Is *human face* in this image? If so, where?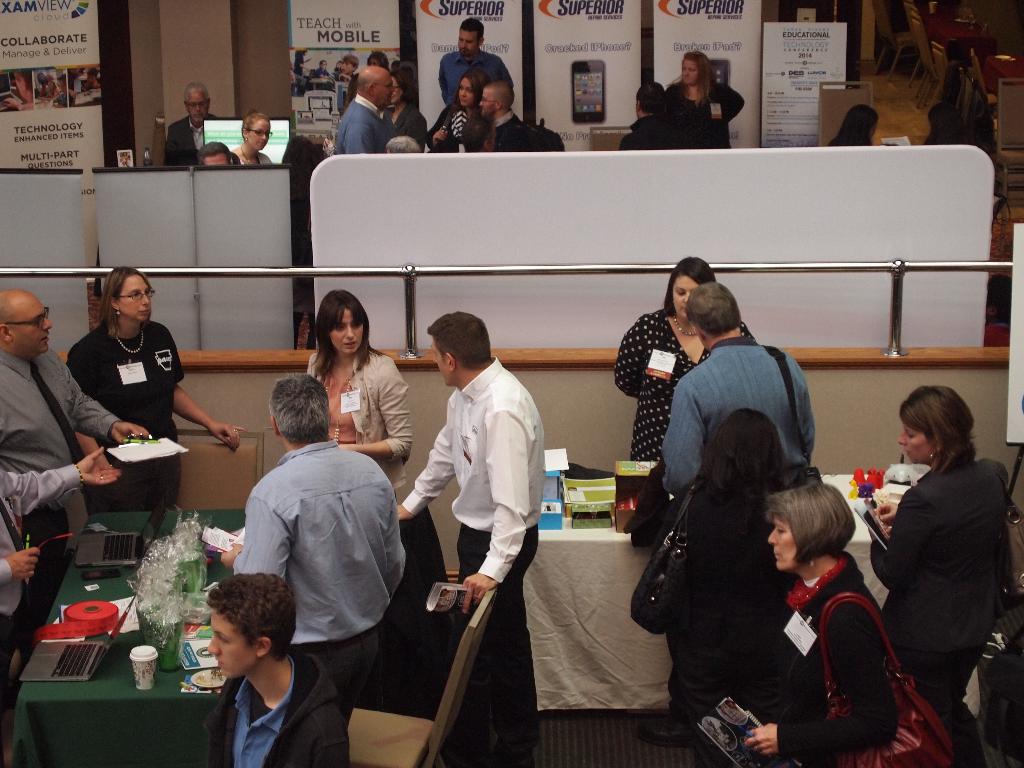
Yes, at locate(463, 79, 466, 101).
